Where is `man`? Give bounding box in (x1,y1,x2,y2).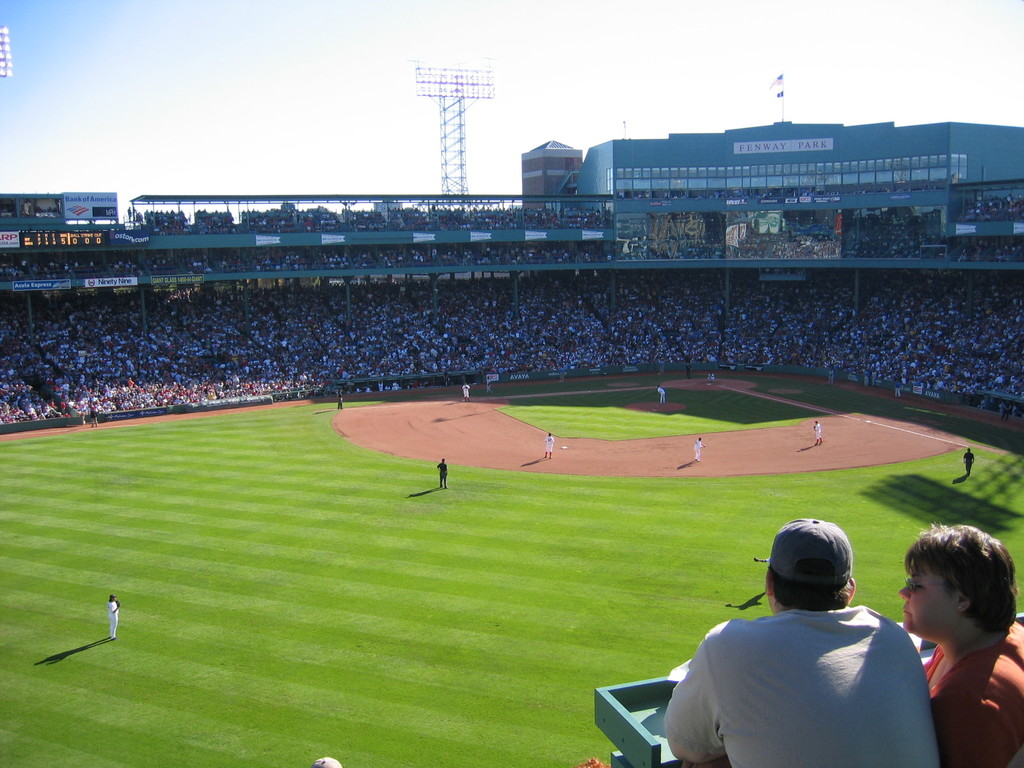
(692,433,705,473).
